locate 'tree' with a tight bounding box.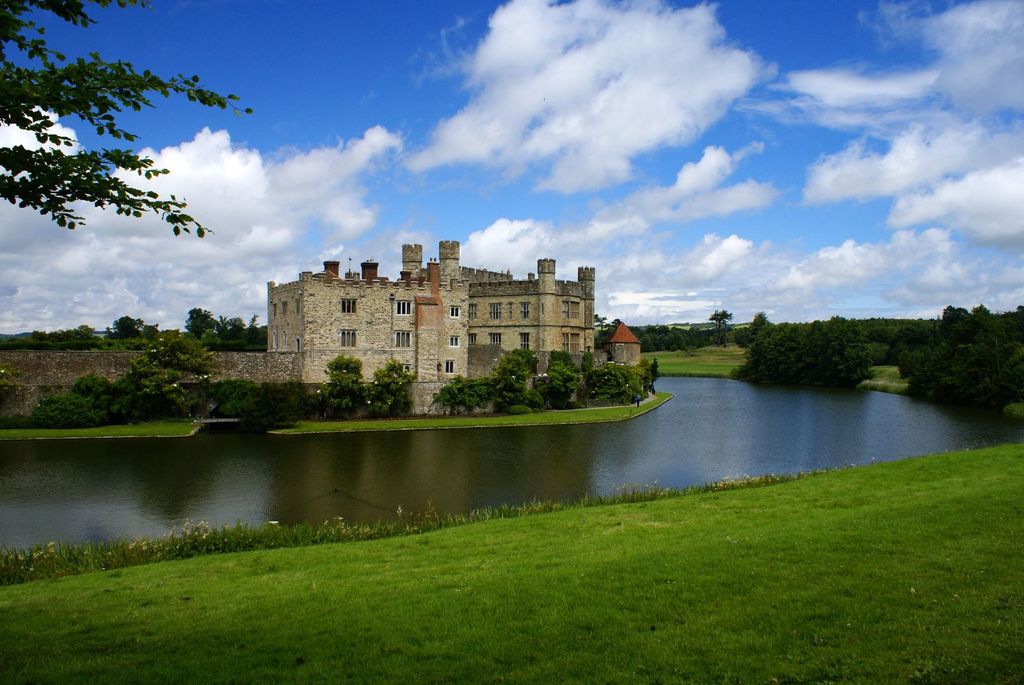
{"left": 730, "top": 315, "right": 879, "bottom": 398}.
